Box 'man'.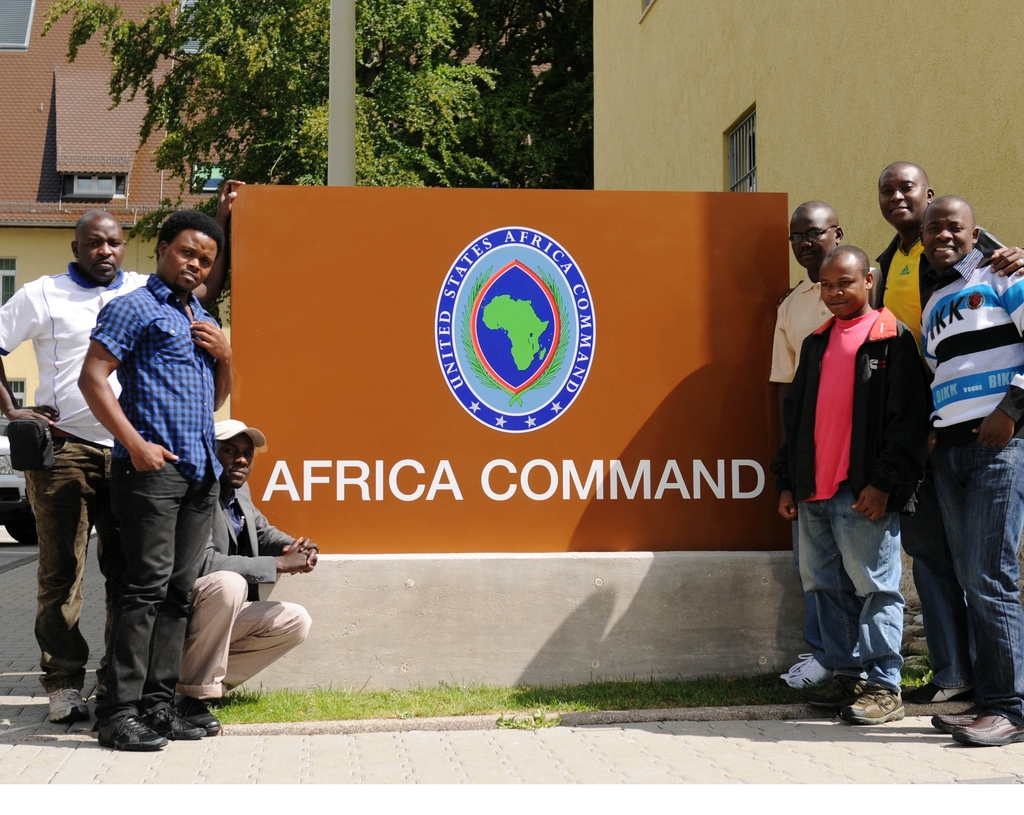
bbox(778, 245, 922, 726).
